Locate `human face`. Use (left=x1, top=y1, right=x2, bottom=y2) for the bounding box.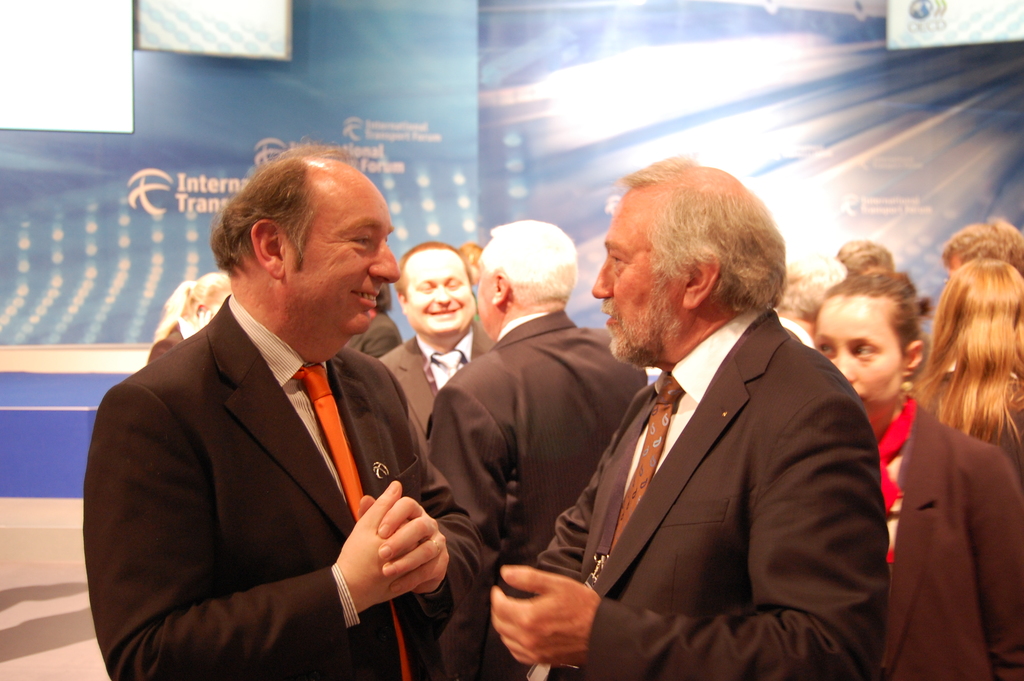
(left=473, top=260, right=496, bottom=334).
